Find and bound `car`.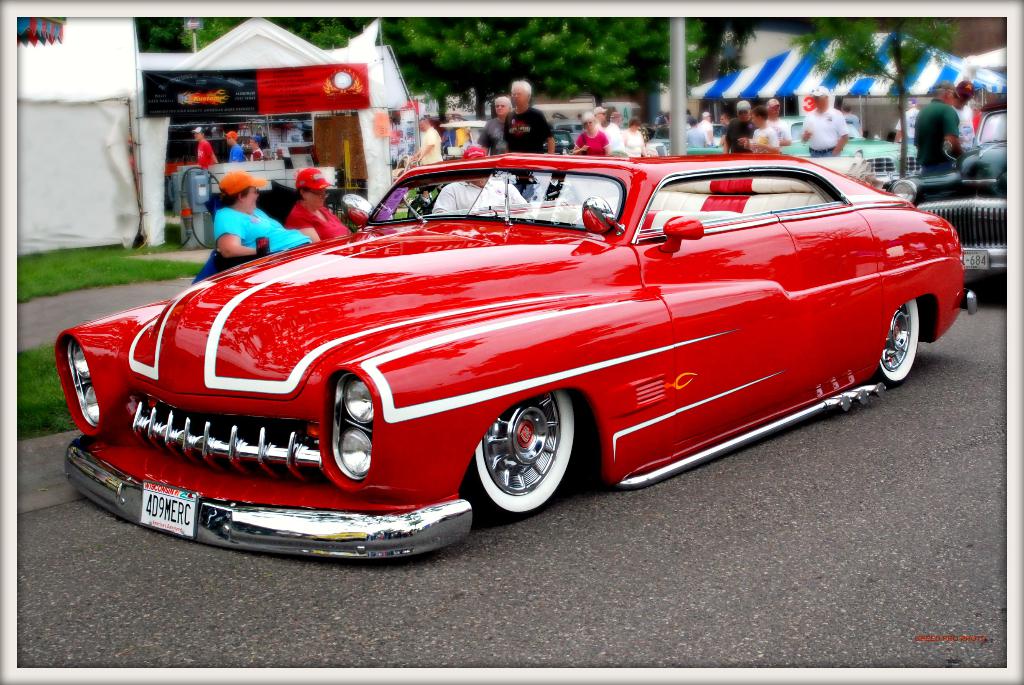
Bound: bbox(874, 105, 1010, 298).
